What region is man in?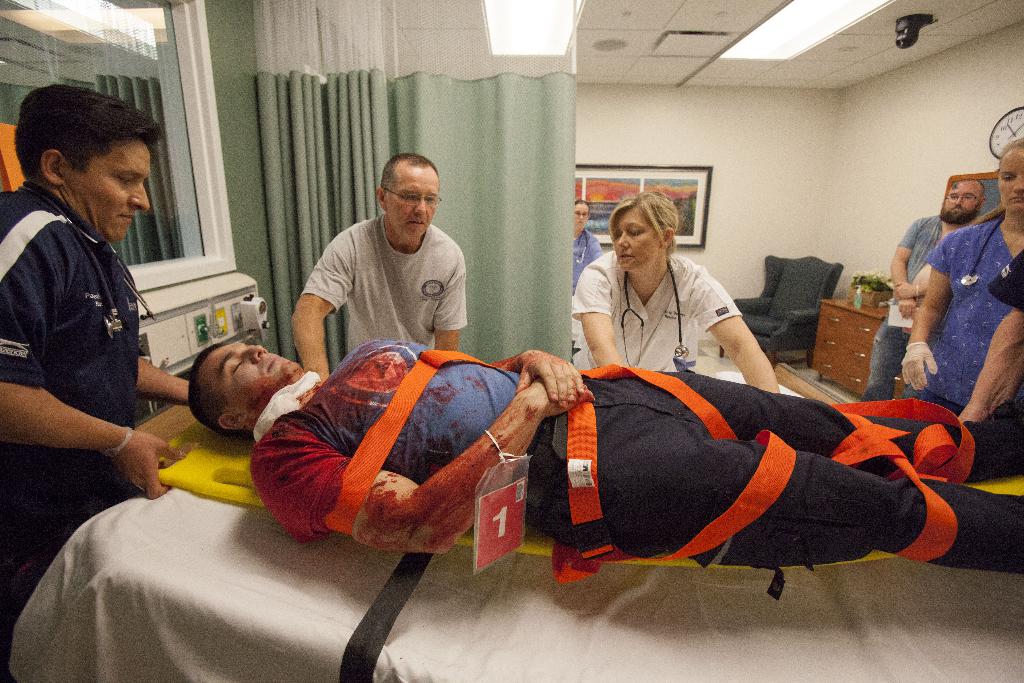
(x1=858, y1=172, x2=987, y2=403).
